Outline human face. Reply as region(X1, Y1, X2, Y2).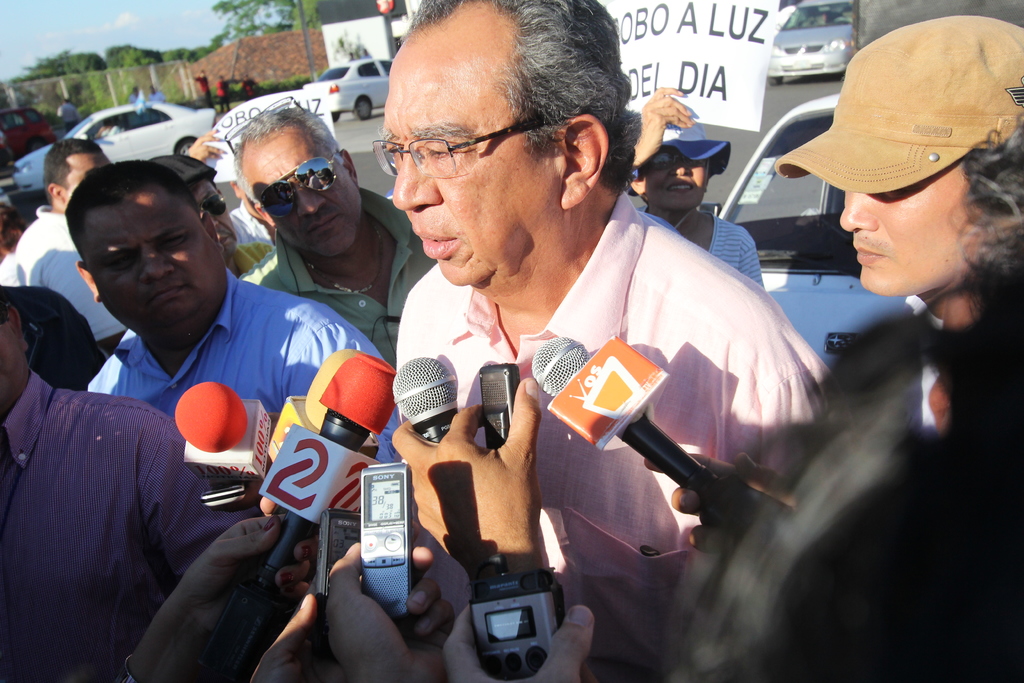
region(368, 42, 559, 288).
